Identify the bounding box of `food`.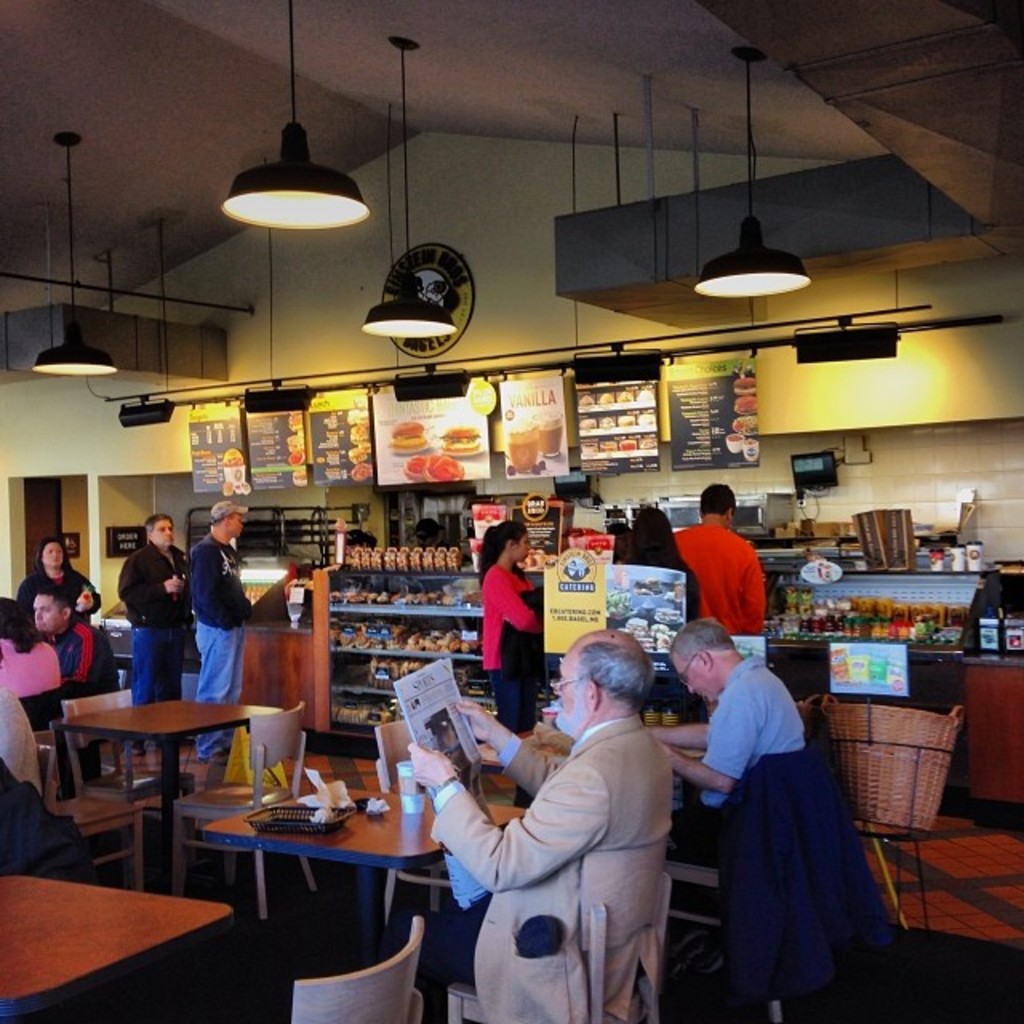
x1=221, y1=446, x2=242, y2=464.
